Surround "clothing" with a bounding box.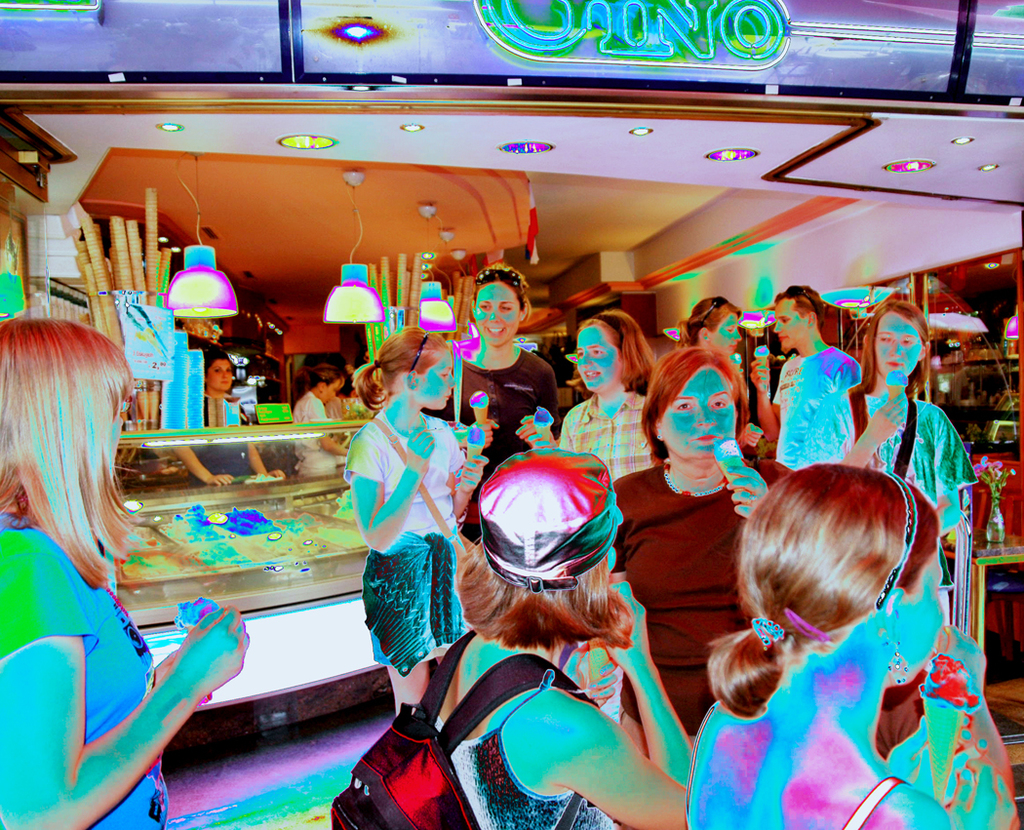
bbox(569, 398, 662, 483).
